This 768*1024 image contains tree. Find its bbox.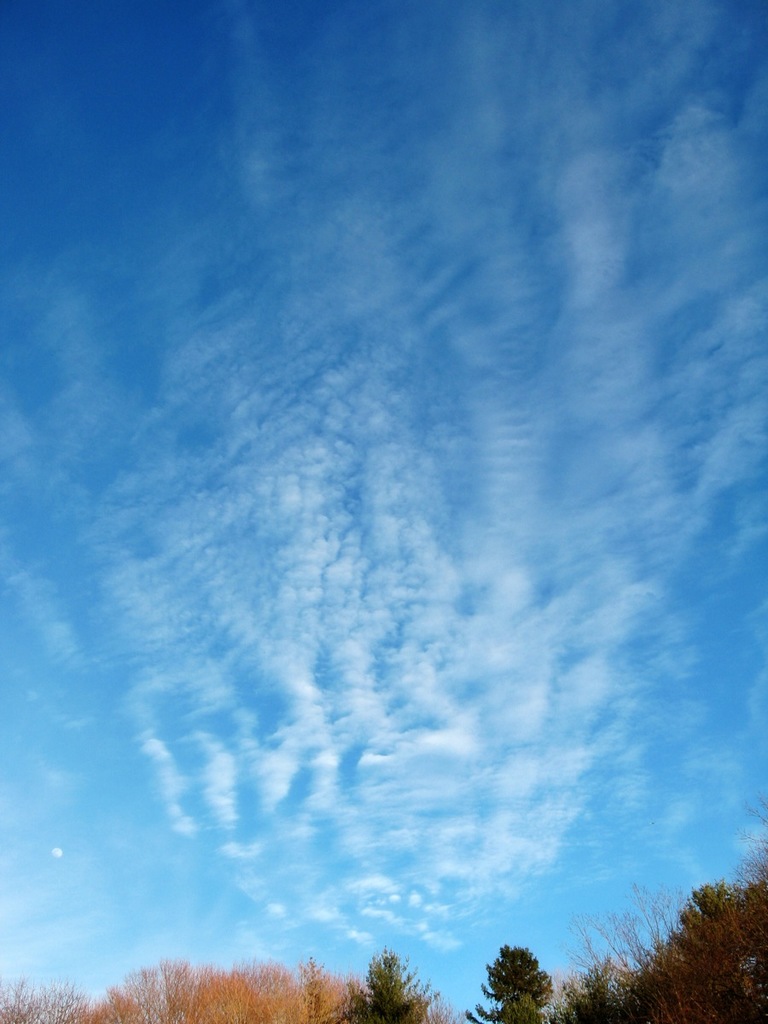
region(458, 942, 553, 1023).
